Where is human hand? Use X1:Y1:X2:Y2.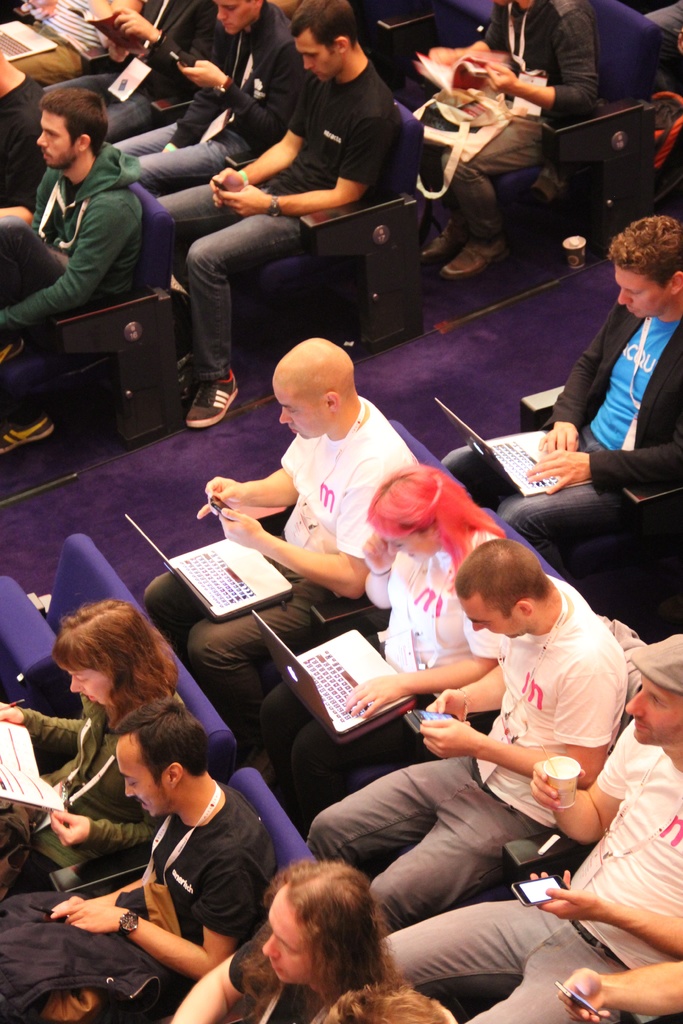
217:508:262:548.
